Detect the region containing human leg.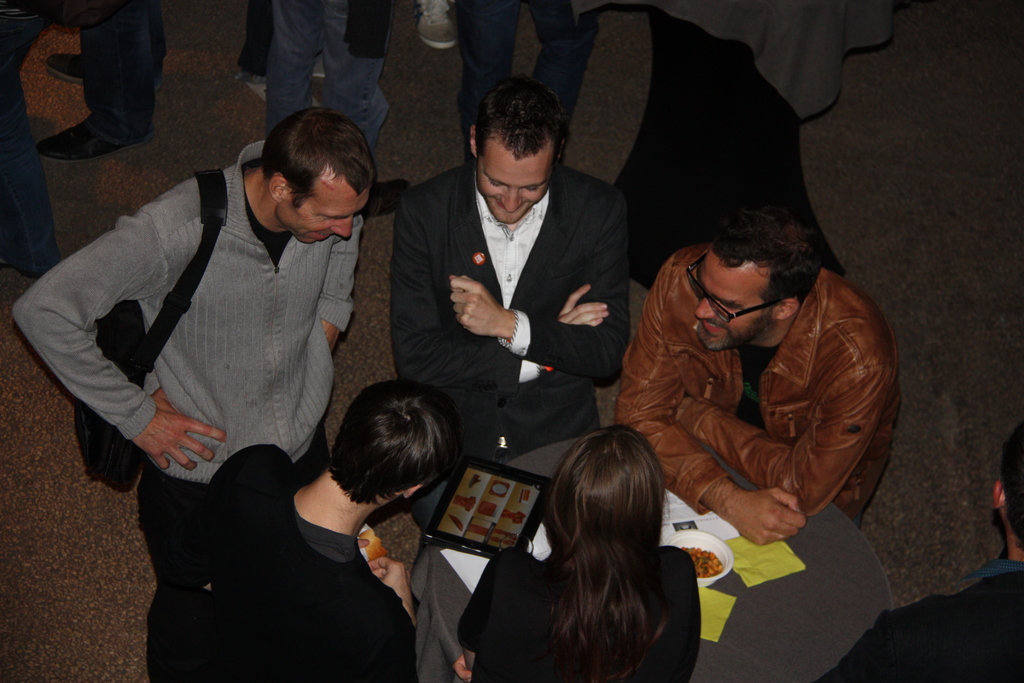
(left=50, top=56, right=80, bottom=81).
